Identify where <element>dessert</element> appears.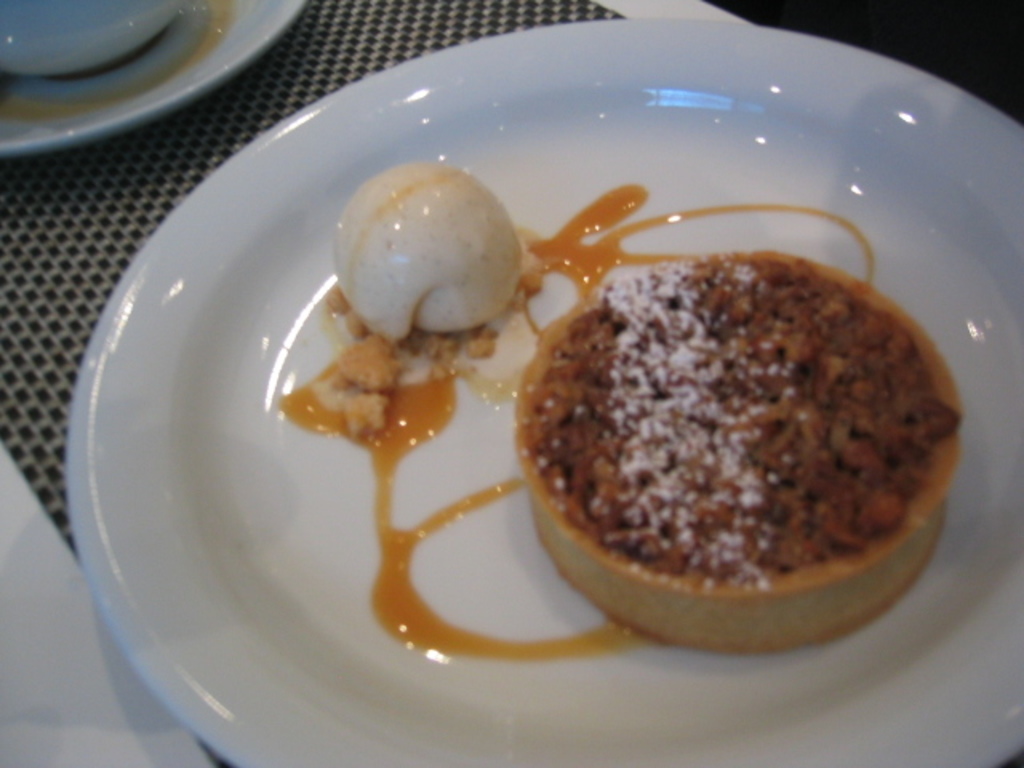
Appears at detection(242, 171, 912, 698).
